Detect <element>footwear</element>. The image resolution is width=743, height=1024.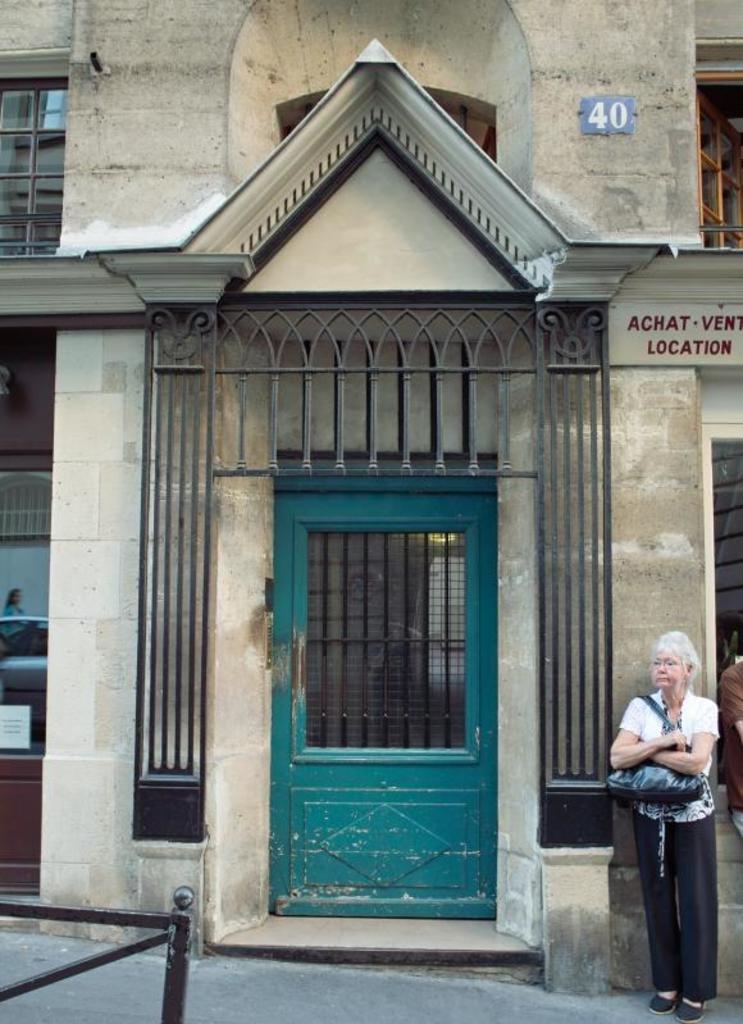
(x1=652, y1=992, x2=674, y2=1012).
